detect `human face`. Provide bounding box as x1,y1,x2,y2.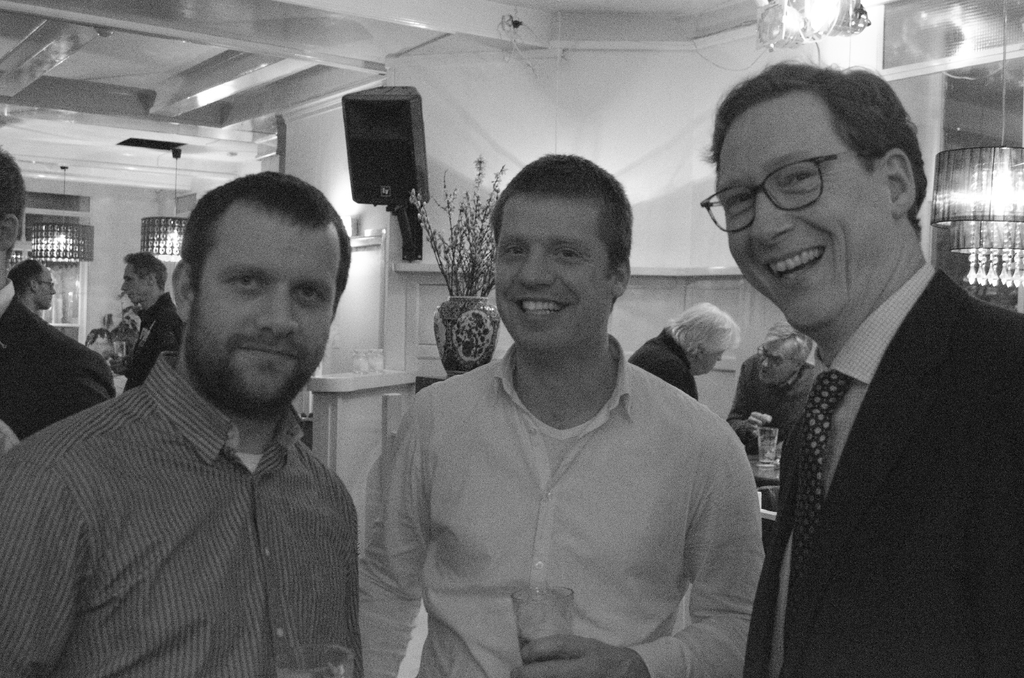
724,97,884,334.
